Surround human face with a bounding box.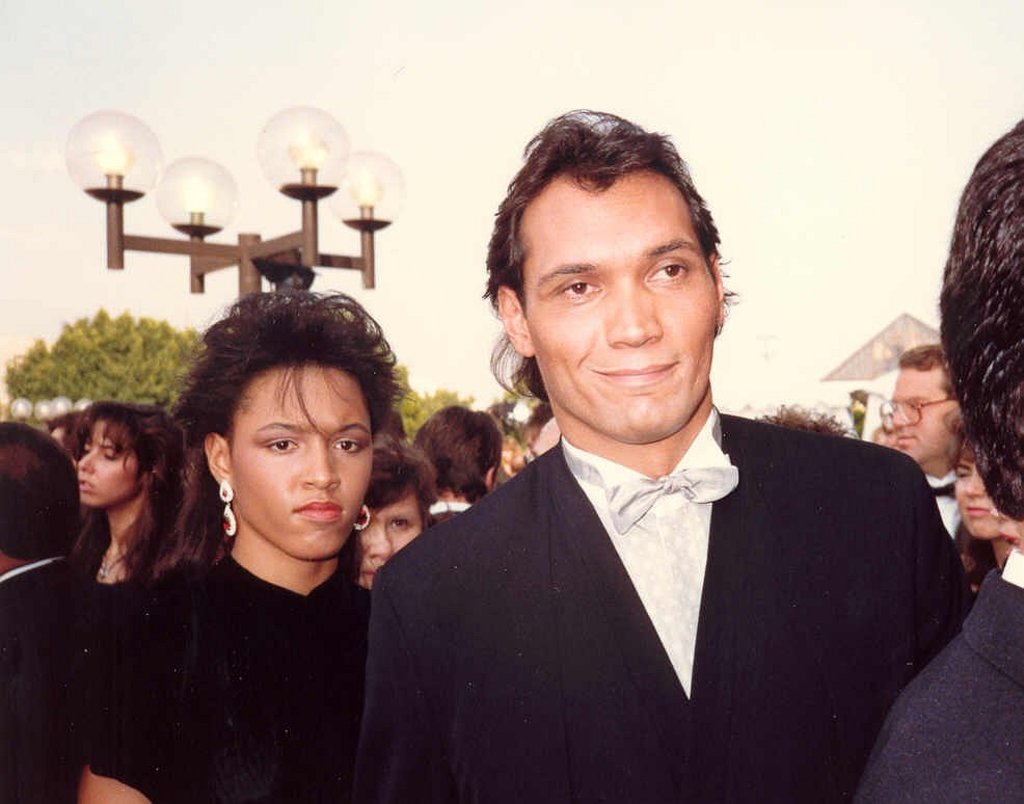
bbox=(520, 176, 719, 443).
